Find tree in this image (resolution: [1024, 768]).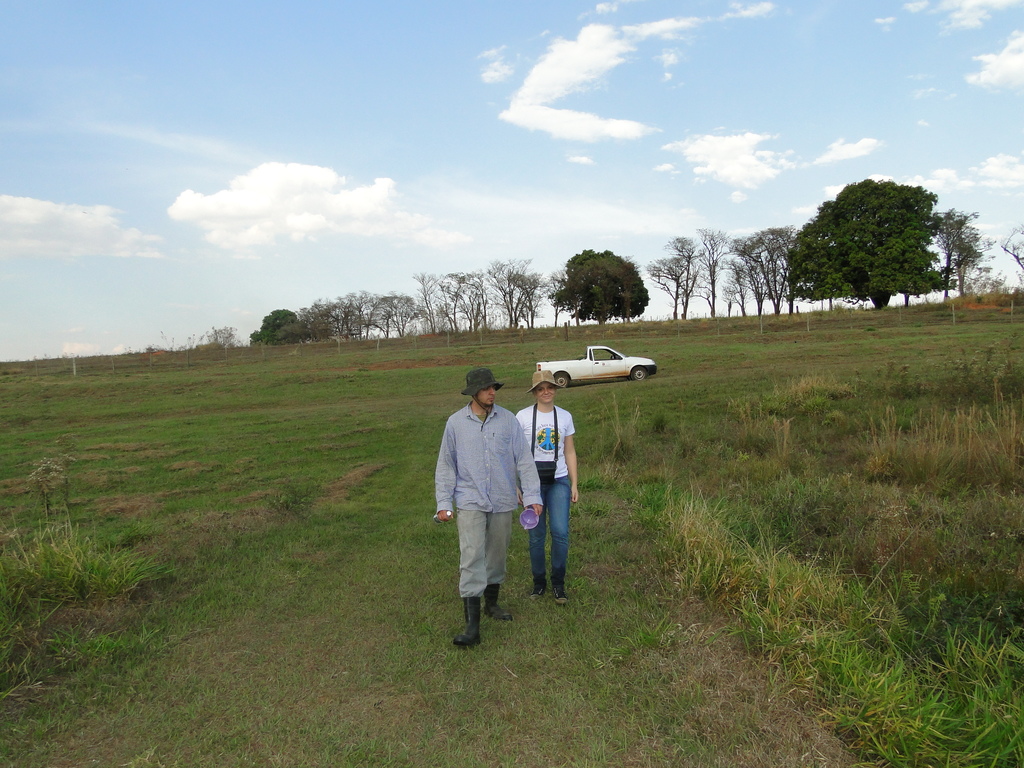
rect(244, 306, 310, 346).
